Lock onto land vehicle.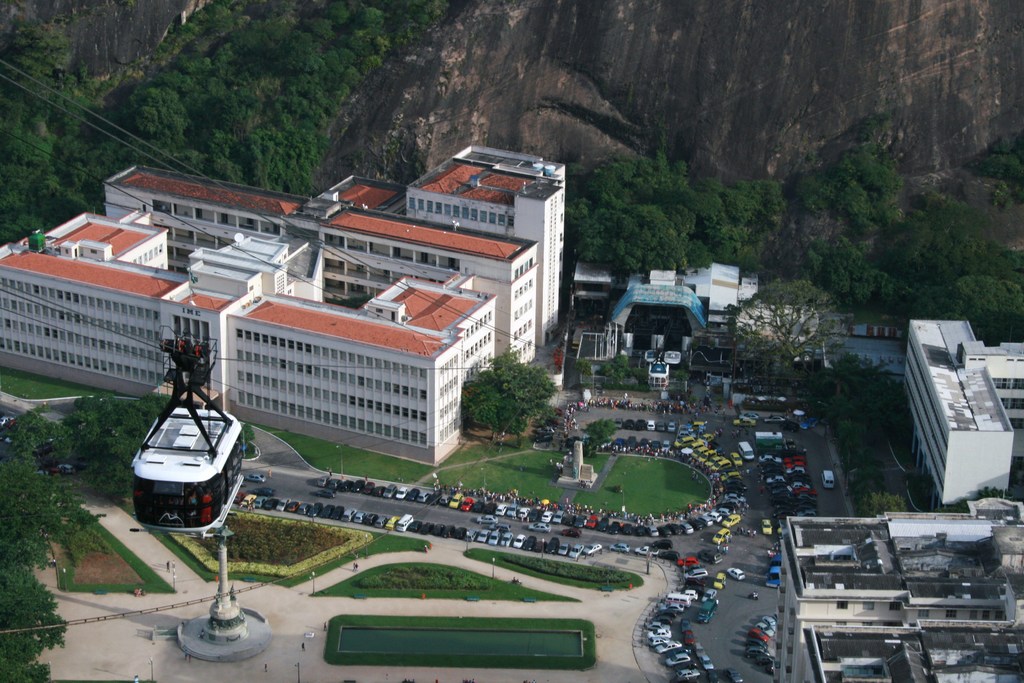
Locked: 232:490:246:504.
